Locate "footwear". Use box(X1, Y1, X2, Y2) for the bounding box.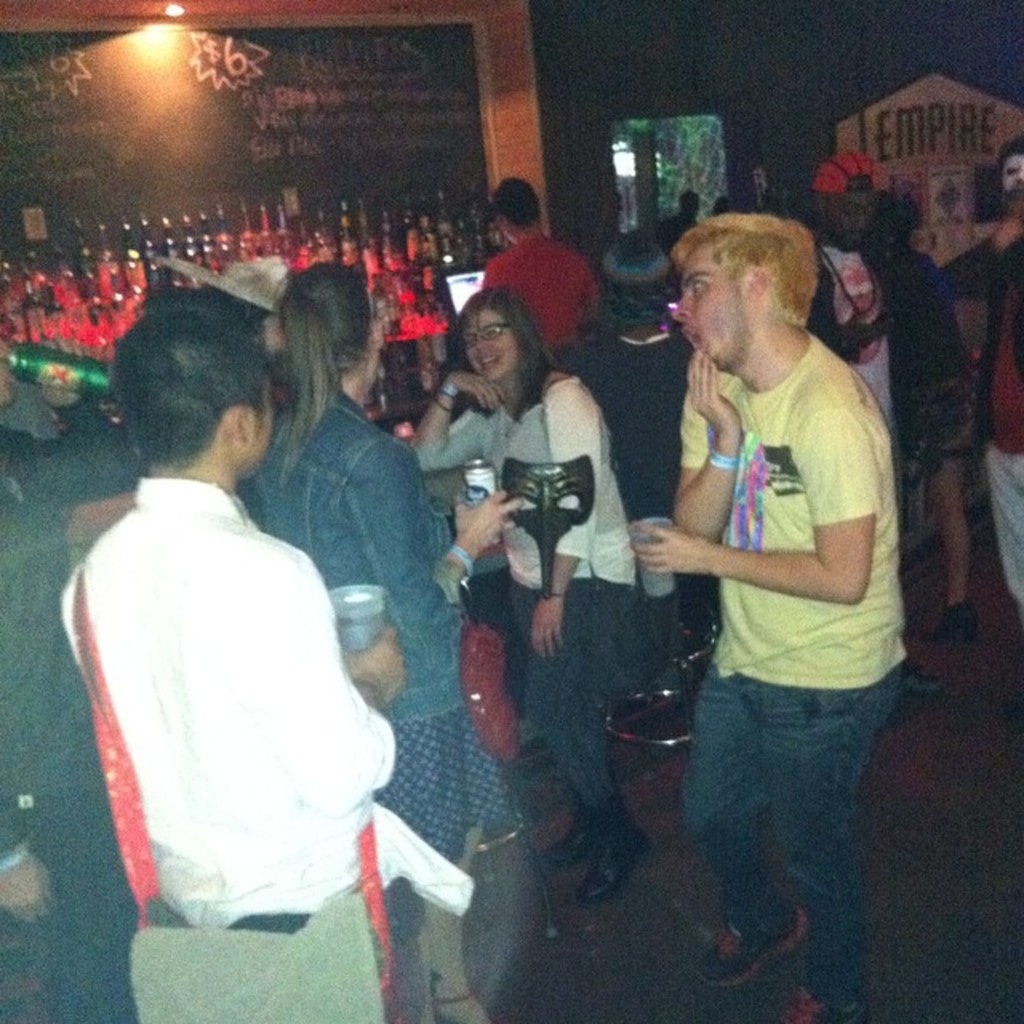
box(693, 901, 808, 984).
